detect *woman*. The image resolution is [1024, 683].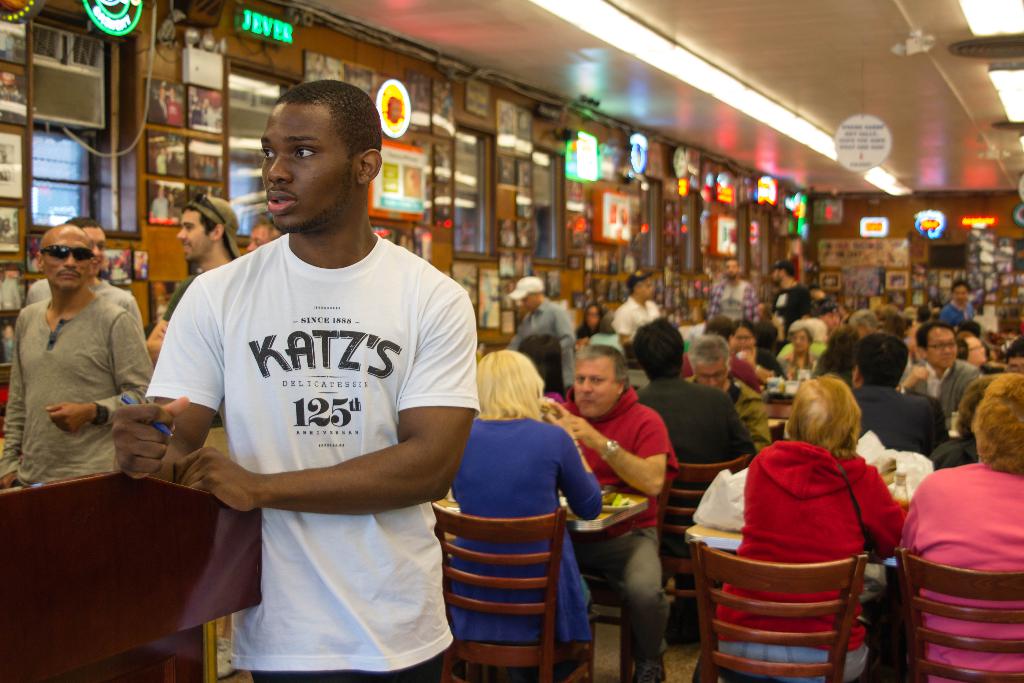
left=728, top=316, right=783, bottom=384.
